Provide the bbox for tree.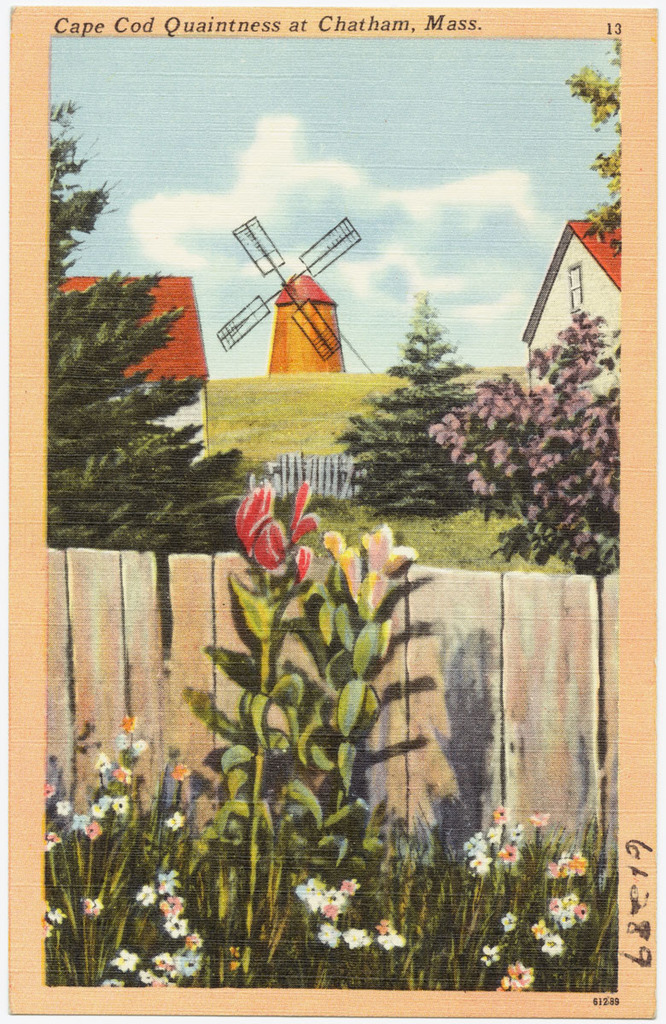
[567, 36, 620, 255].
